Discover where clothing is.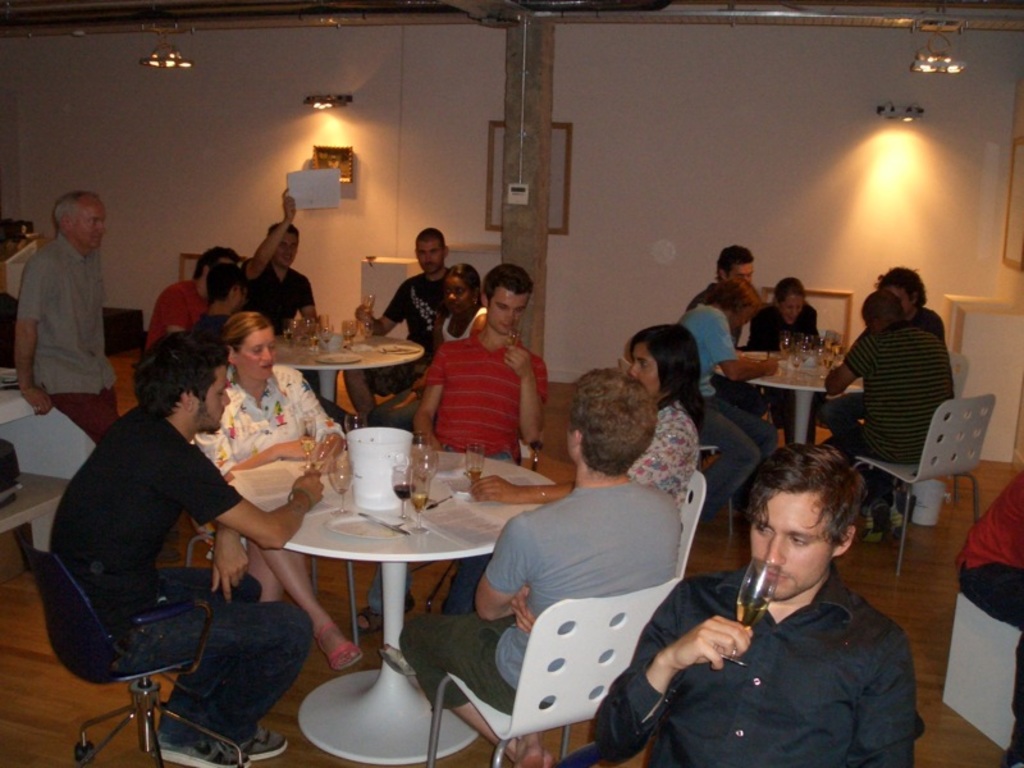
Discovered at select_region(439, 302, 485, 344).
